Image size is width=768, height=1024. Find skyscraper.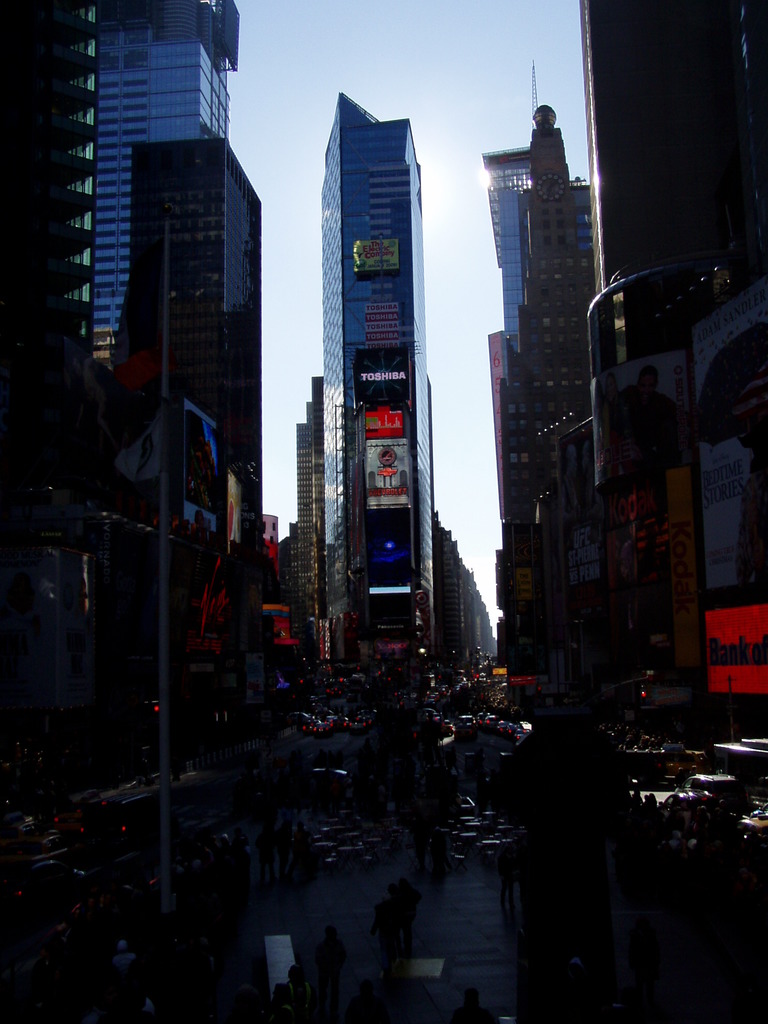
{"left": 311, "top": 89, "right": 447, "bottom": 701}.
